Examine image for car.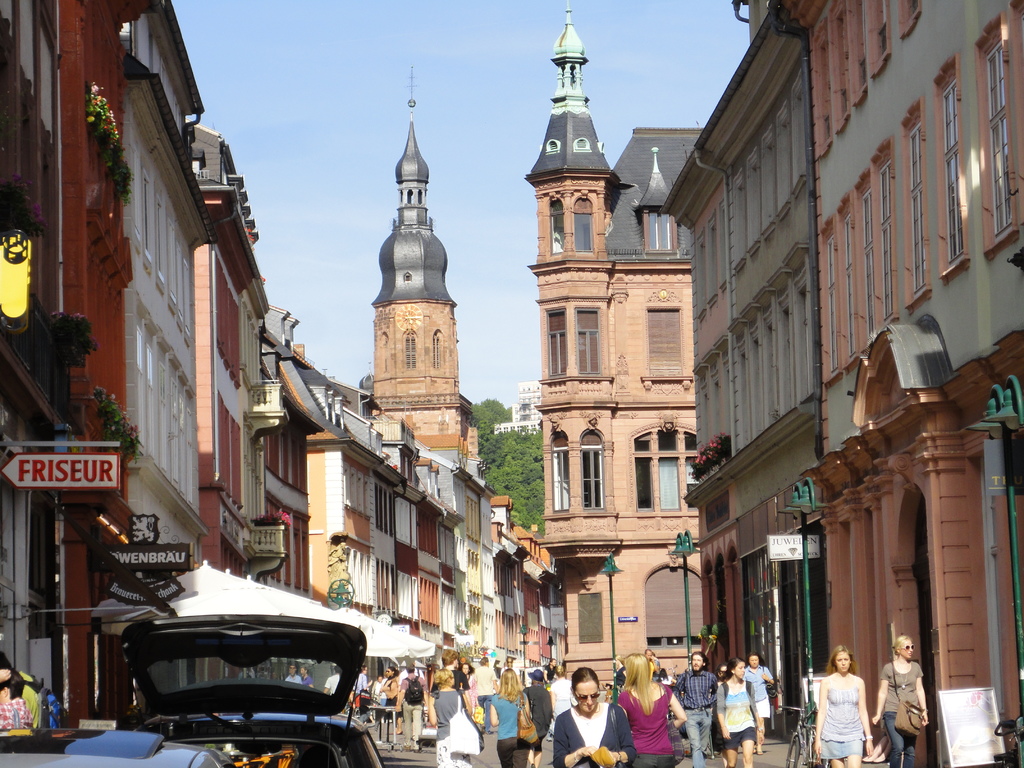
Examination result: [0, 726, 225, 767].
